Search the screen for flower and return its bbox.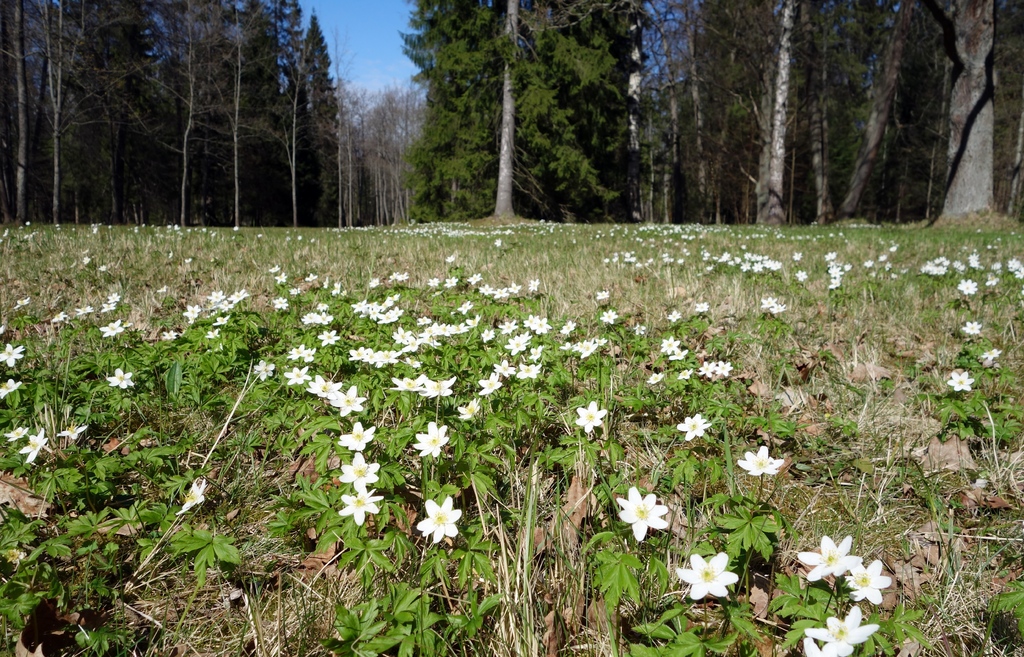
Found: (x1=5, y1=377, x2=26, y2=403).
